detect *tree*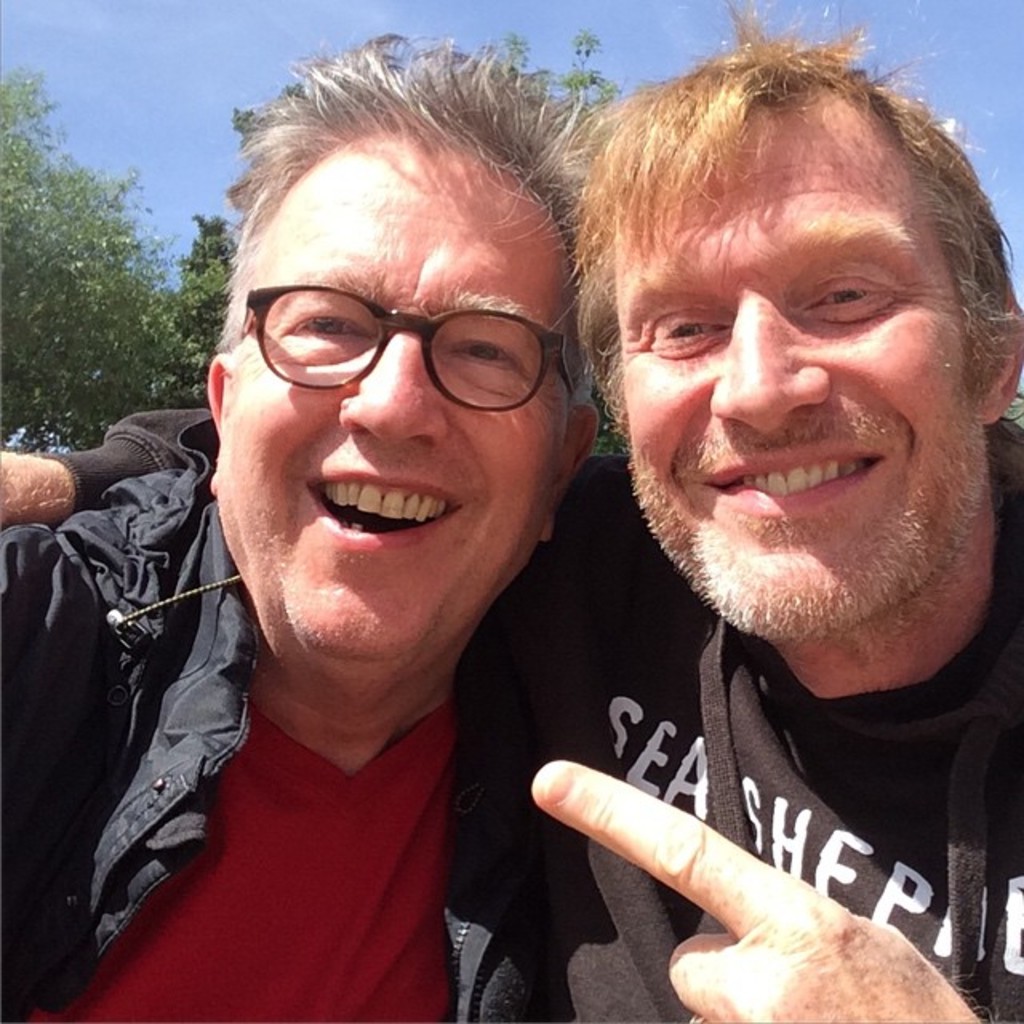
[left=174, top=208, right=243, bottom=334]
